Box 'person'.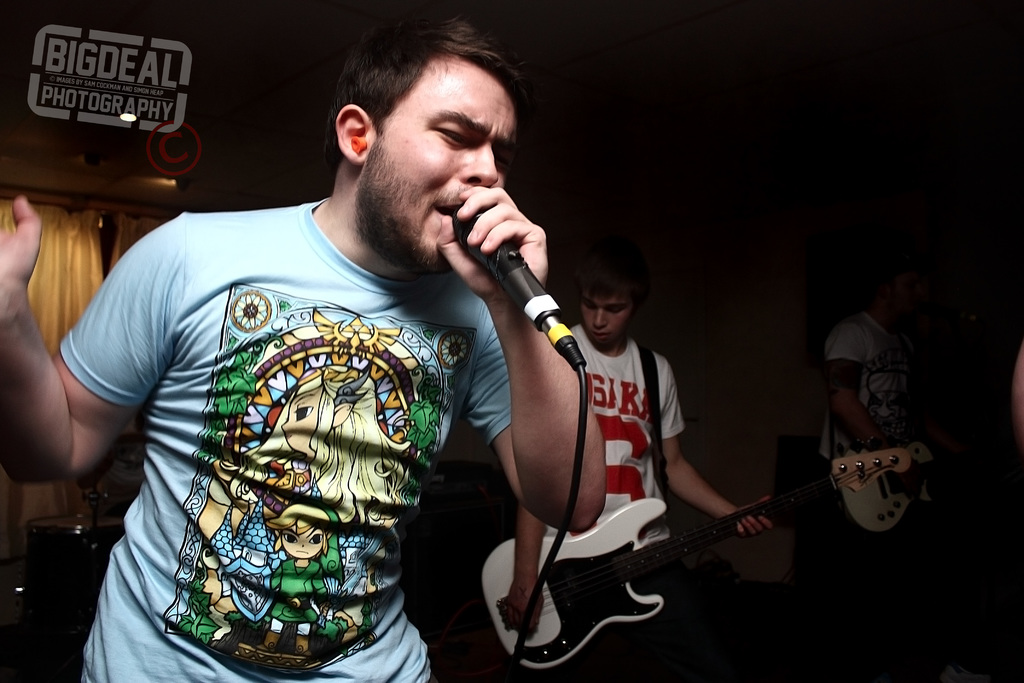
[815, 269, 947, 589].
